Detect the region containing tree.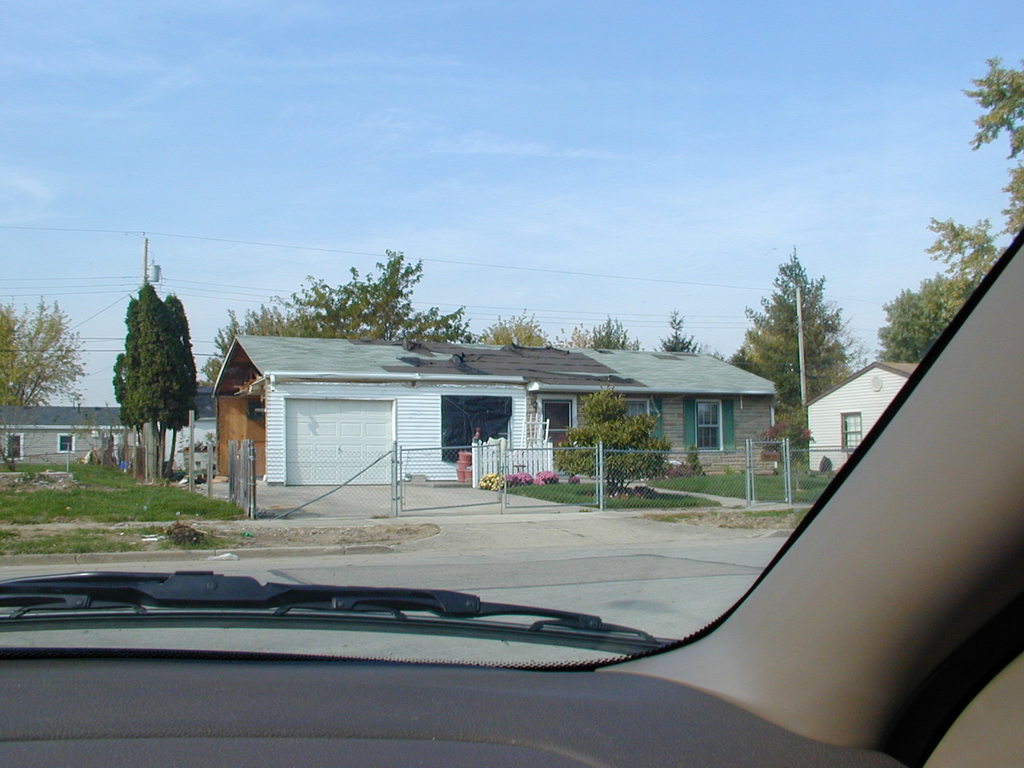
(582,314,642,358).
